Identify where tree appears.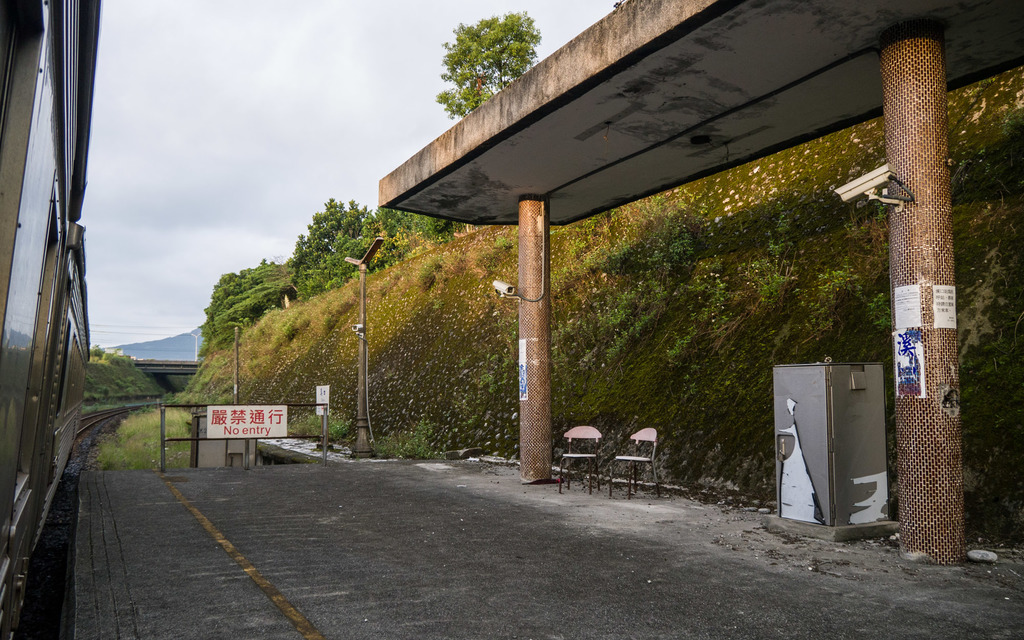
Appears at (left=428, top=8, right=547, bottom=122).
